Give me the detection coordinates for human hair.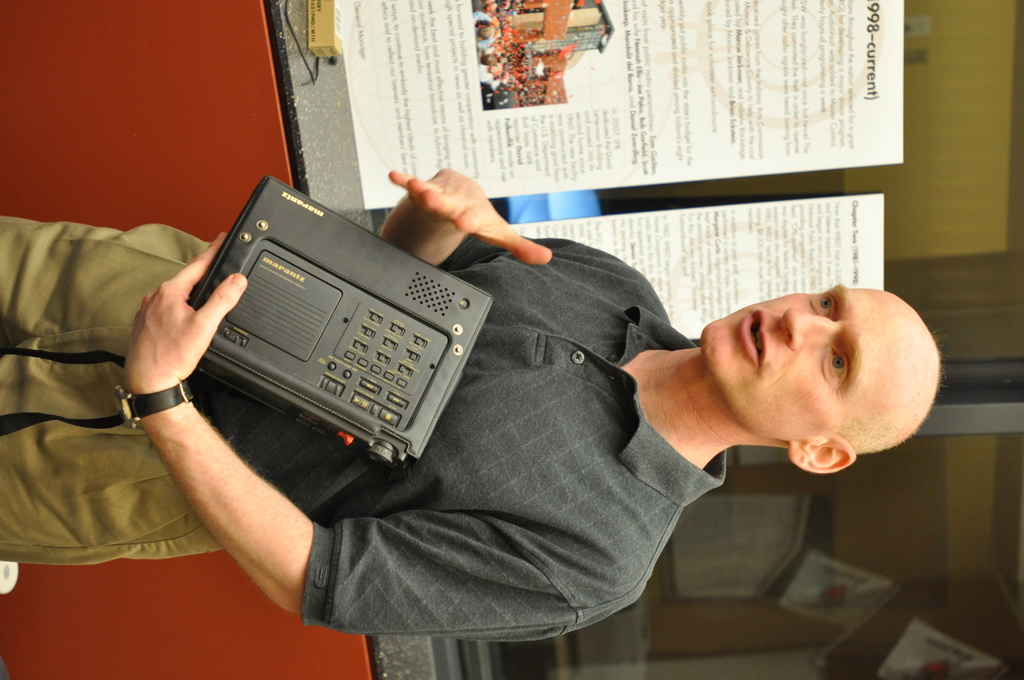
(829,329,951,453).
